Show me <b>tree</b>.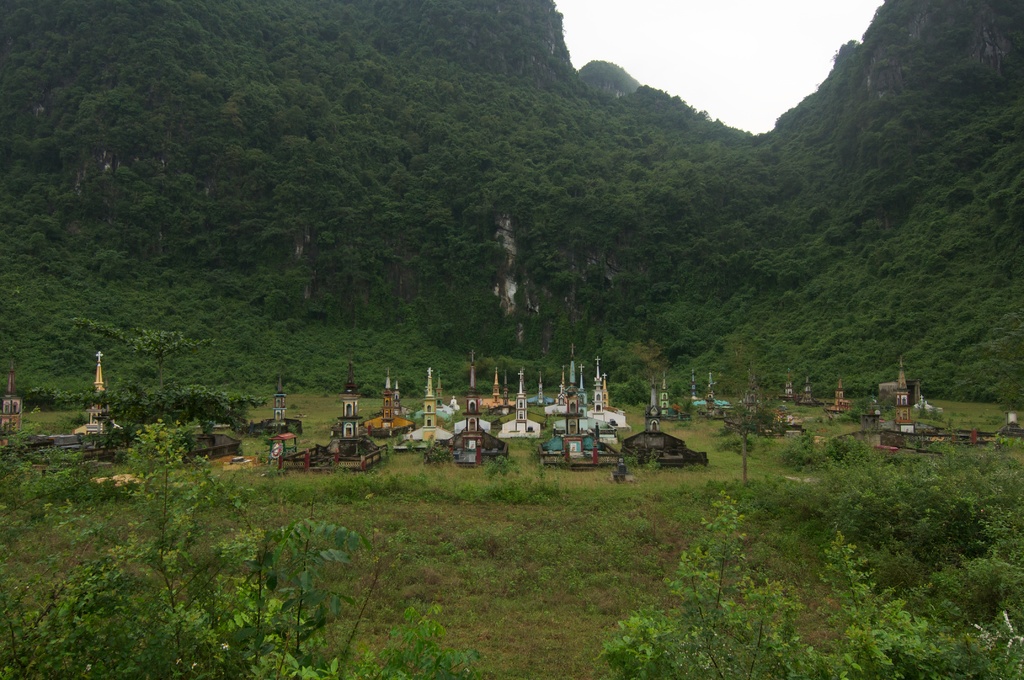
<b>tree</b> is here: 716:362:767:483.
